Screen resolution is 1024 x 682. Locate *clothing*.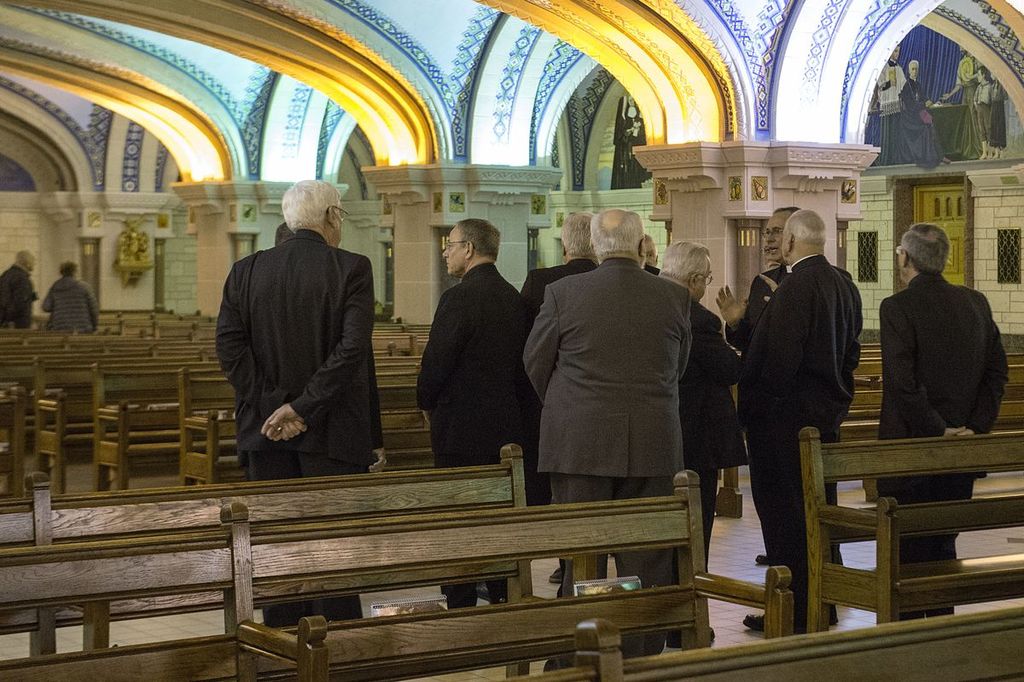
left=0, top=260, right=26, bottom=328.
